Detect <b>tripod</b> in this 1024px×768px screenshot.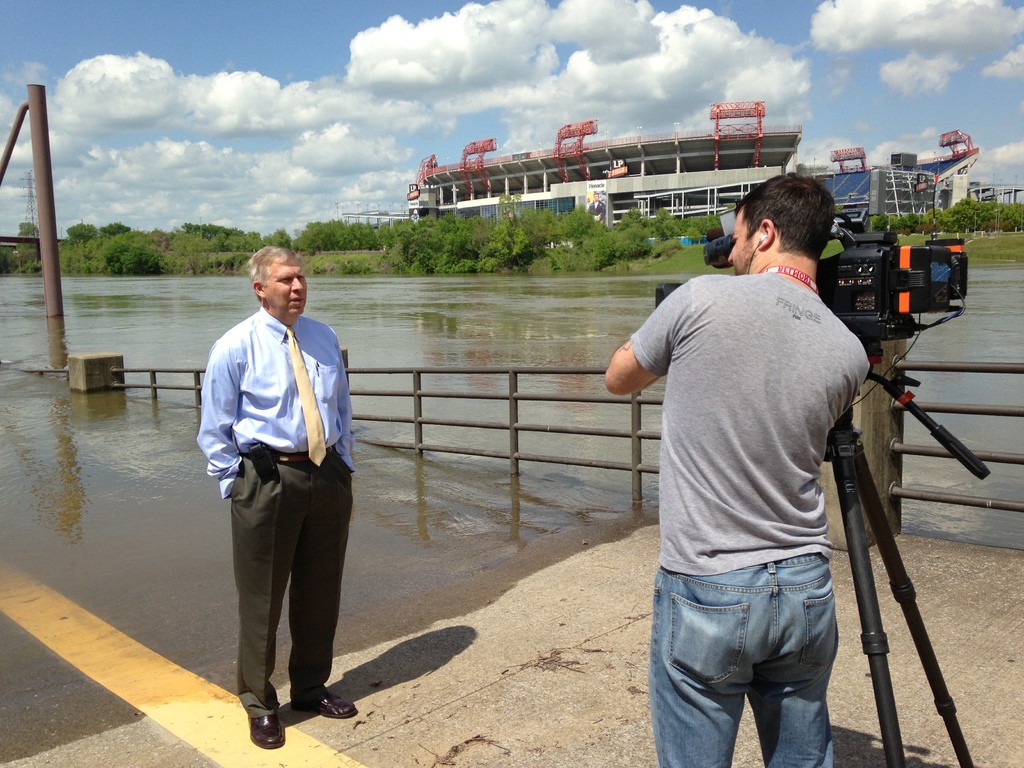
Detection: box(826, 336, 993, 767).
